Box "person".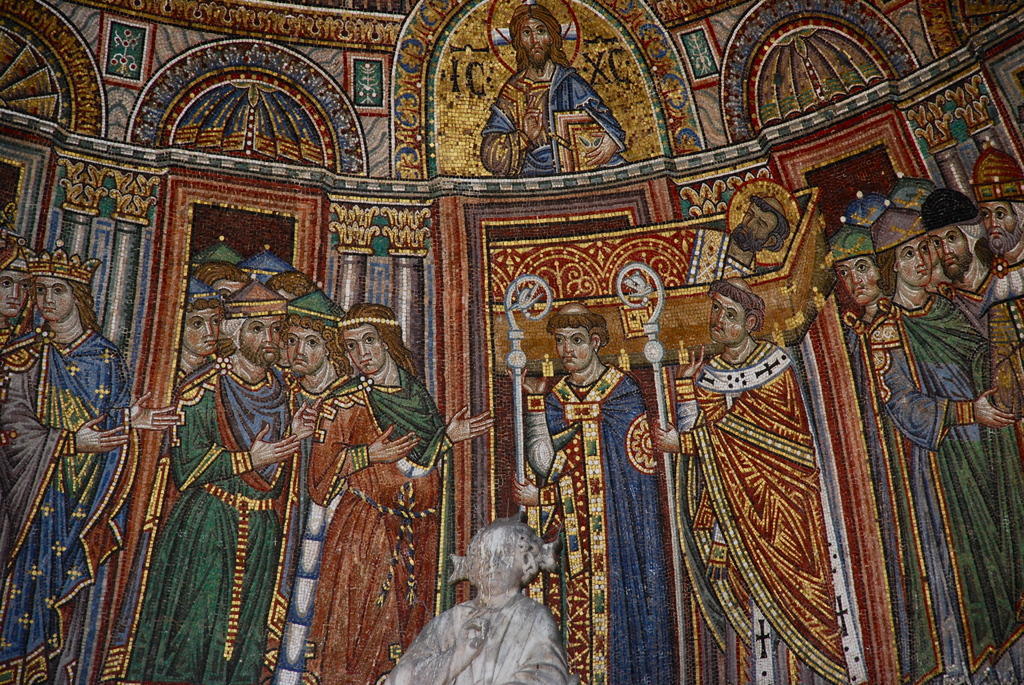
box=[0, 240, 179, 684].
